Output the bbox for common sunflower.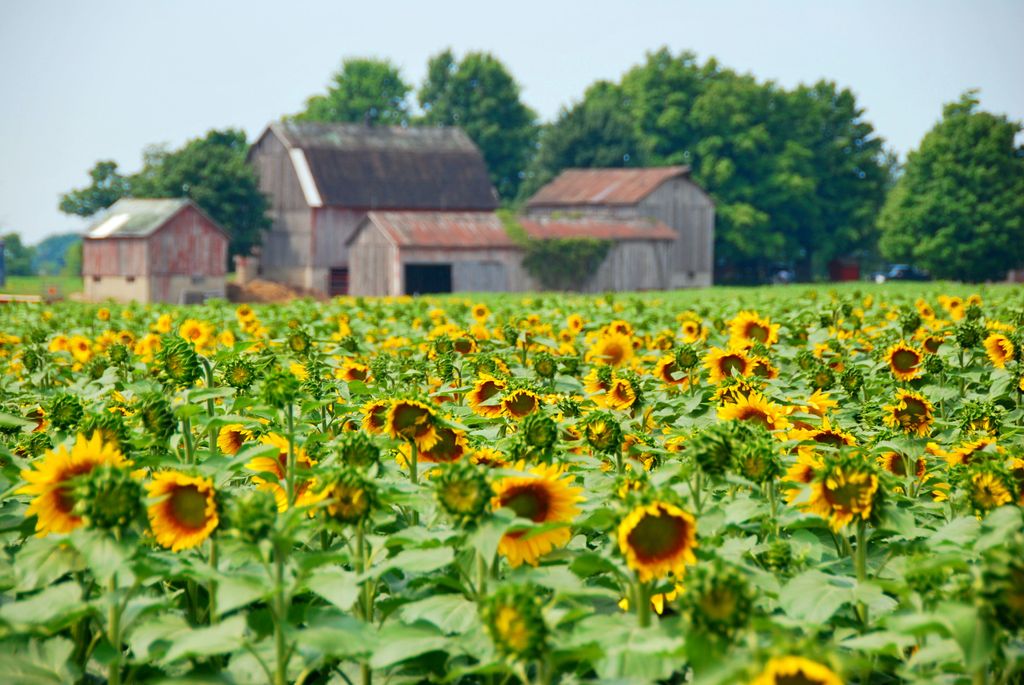
Rect(985, 331, 1020, 363).
